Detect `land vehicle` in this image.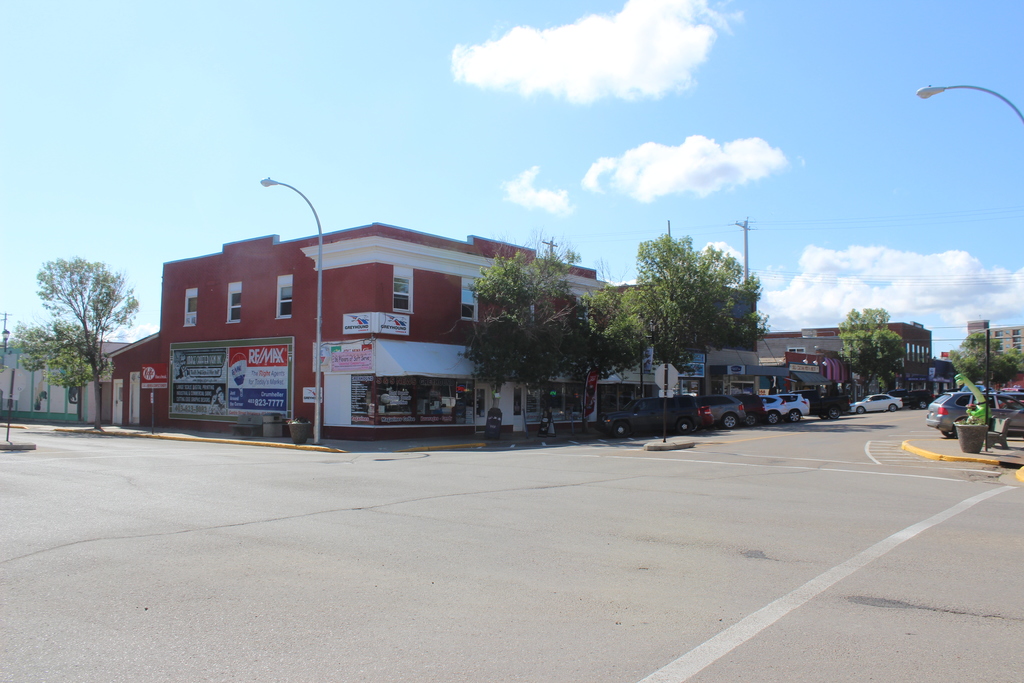
Detection: rect(926, 388, 1023, 436).
